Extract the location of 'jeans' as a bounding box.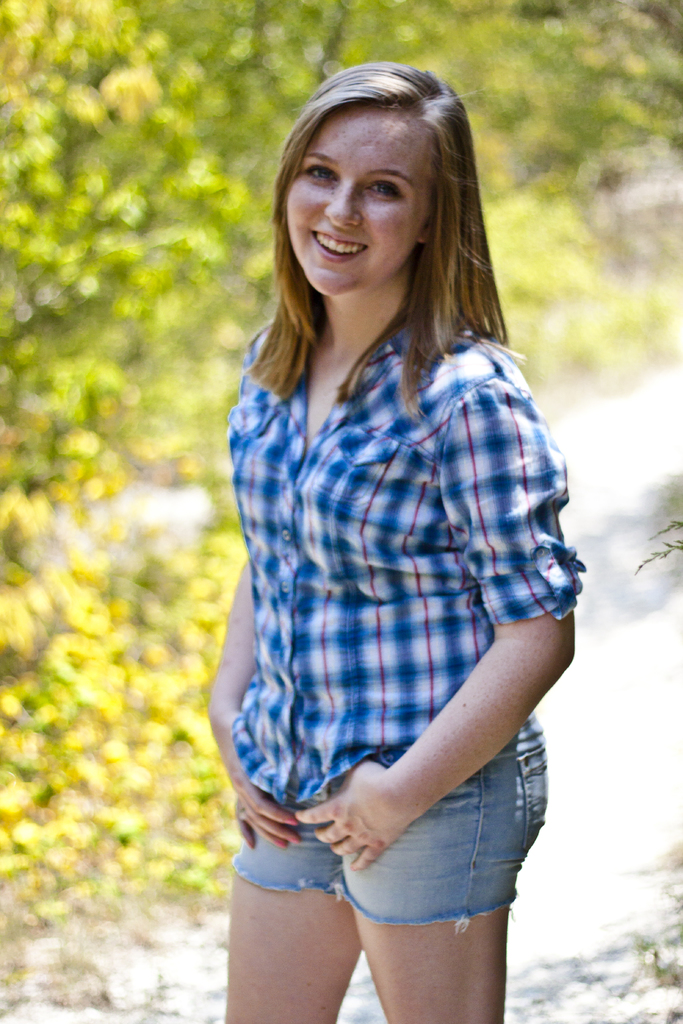
rect(232, 719, 548, 938).
